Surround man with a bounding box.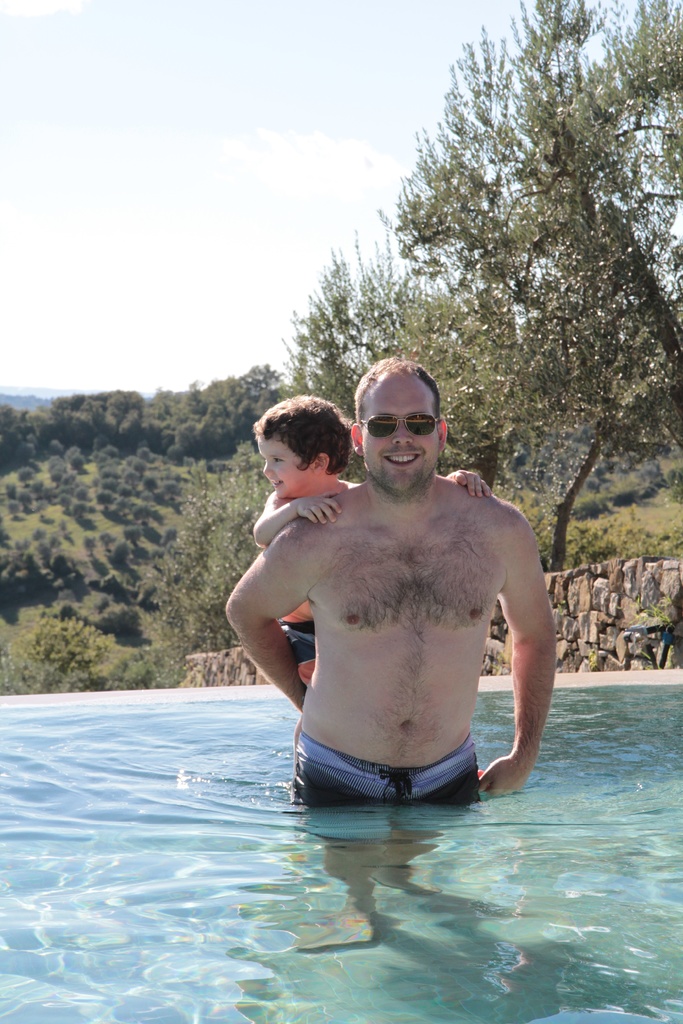
box=[238, 355, 555, 801].
